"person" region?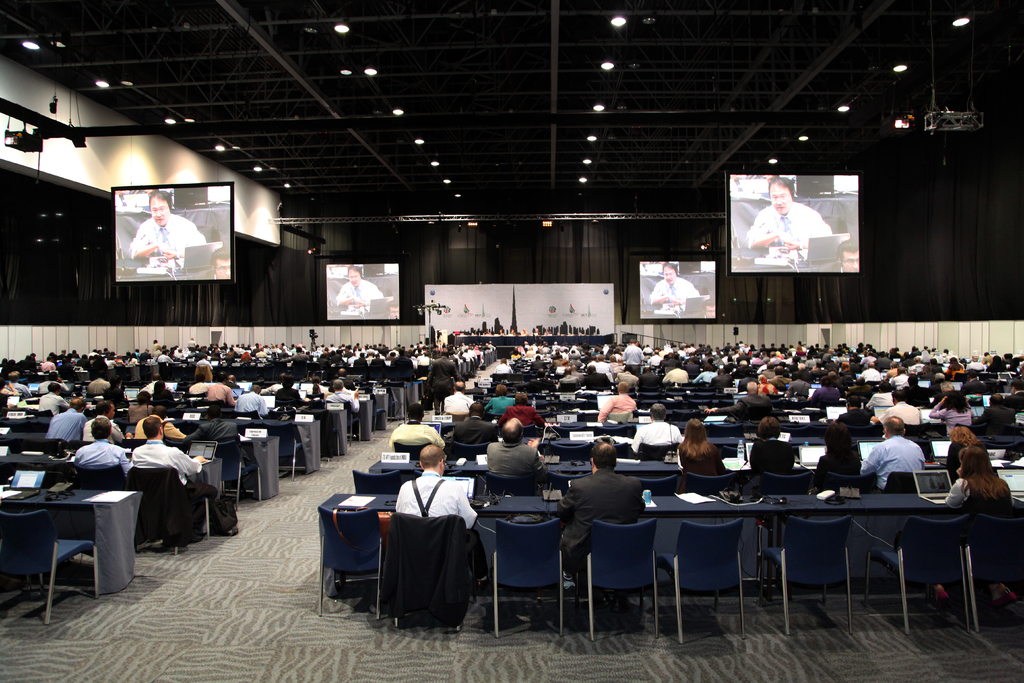
[547, 439, 650, 588]
